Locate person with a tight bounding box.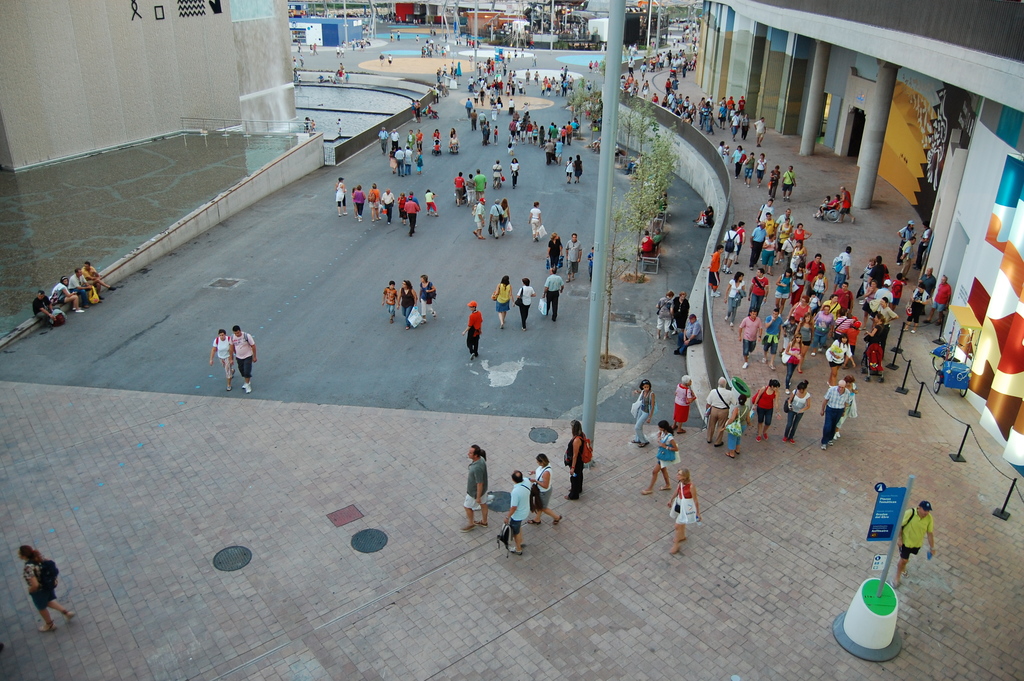
x1=492, y1=126, x2=500, y2=144.
